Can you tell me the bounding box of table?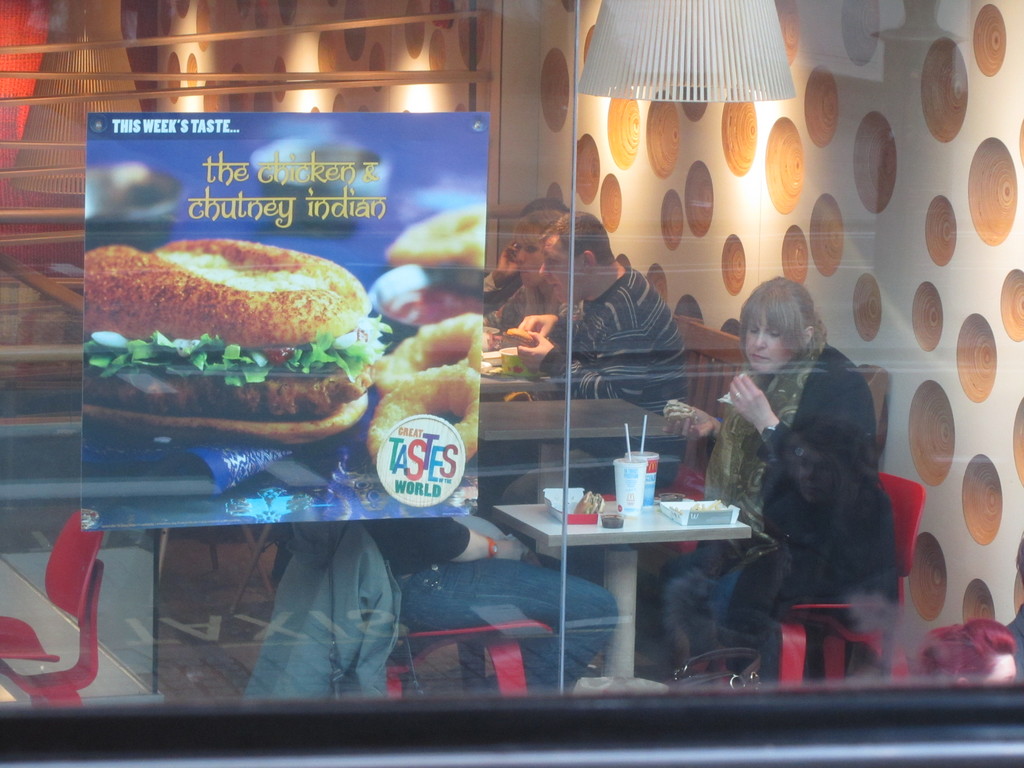
select_region(464, 322, 572, 389).
